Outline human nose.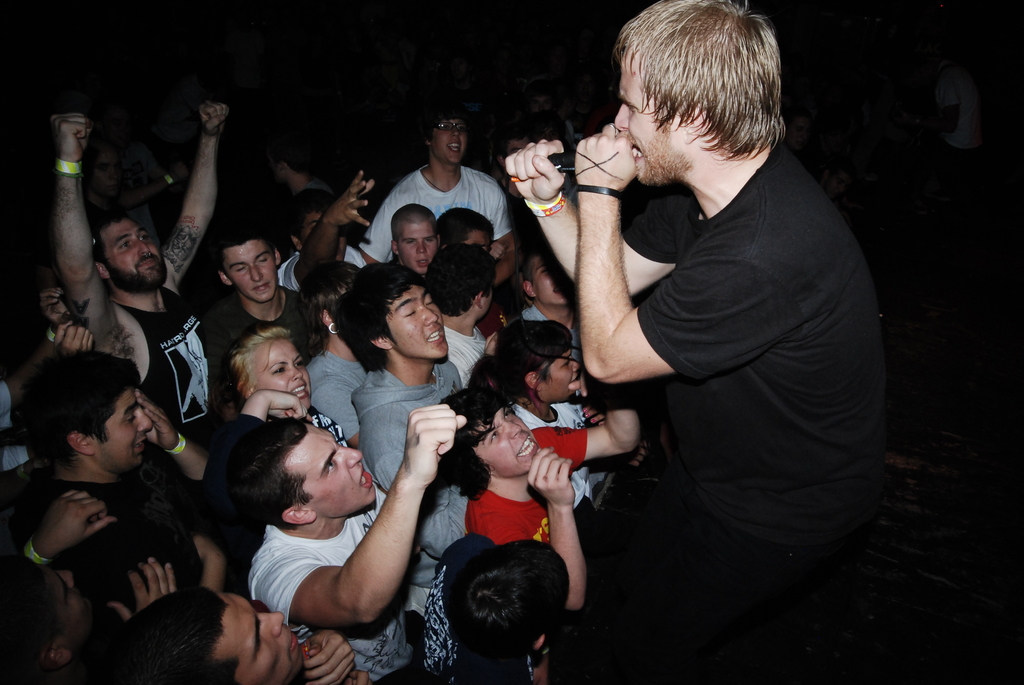
Outline: (422, 302, 438, 326).
